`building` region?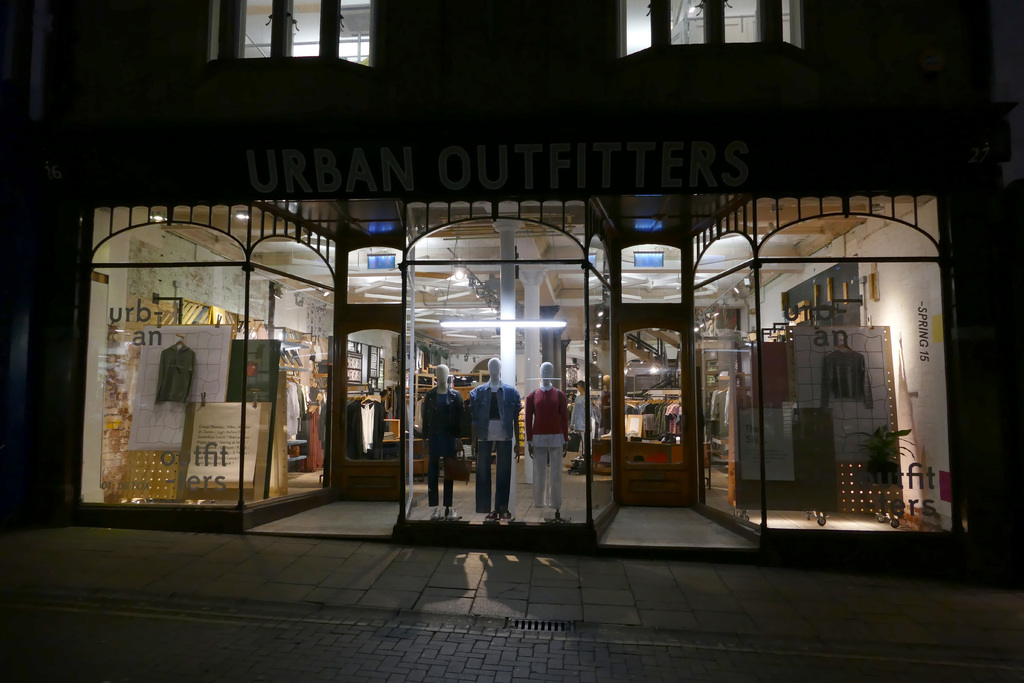
Rect(0, 0, 1023, 577)
